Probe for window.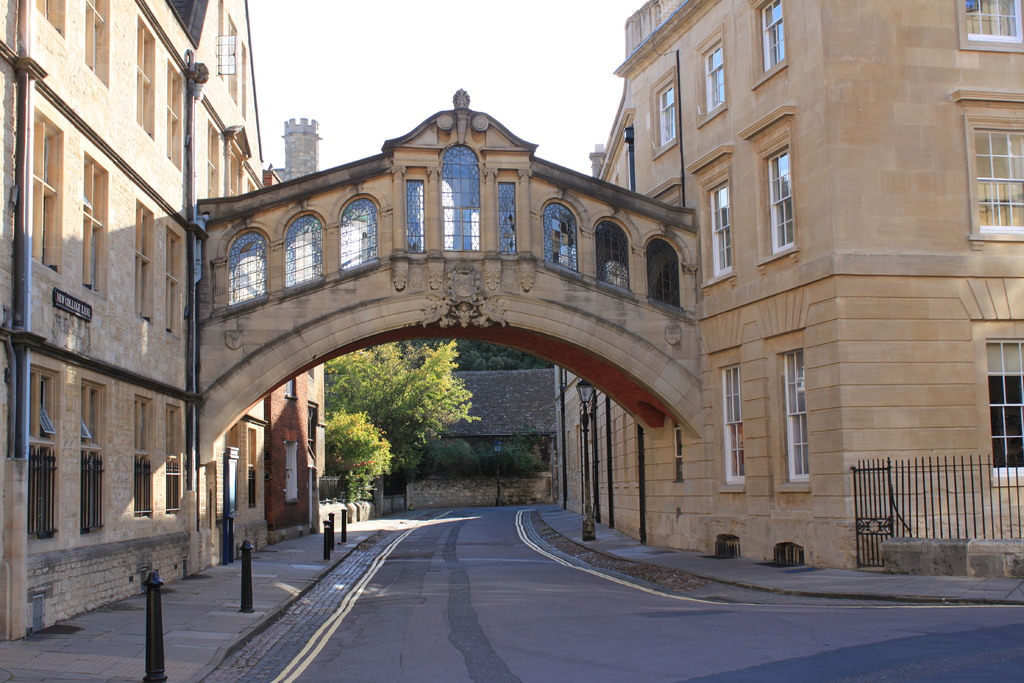
Probe result: 164, 65, 185, 173.
